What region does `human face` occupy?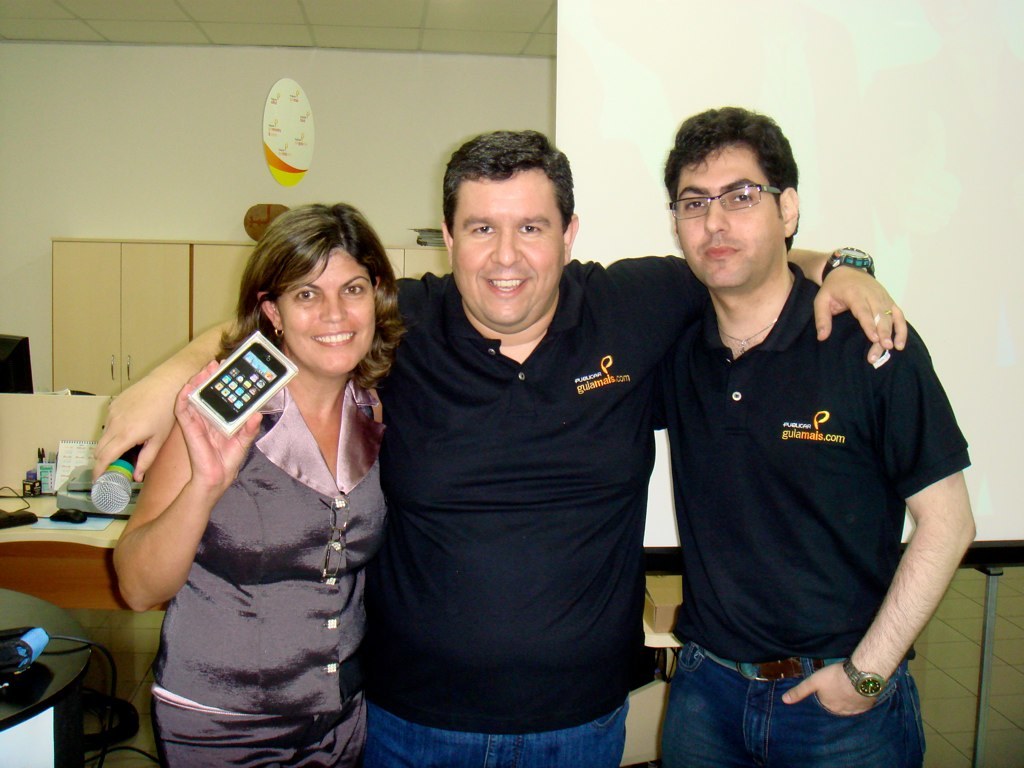
crop(677, 150, 778, 286).
